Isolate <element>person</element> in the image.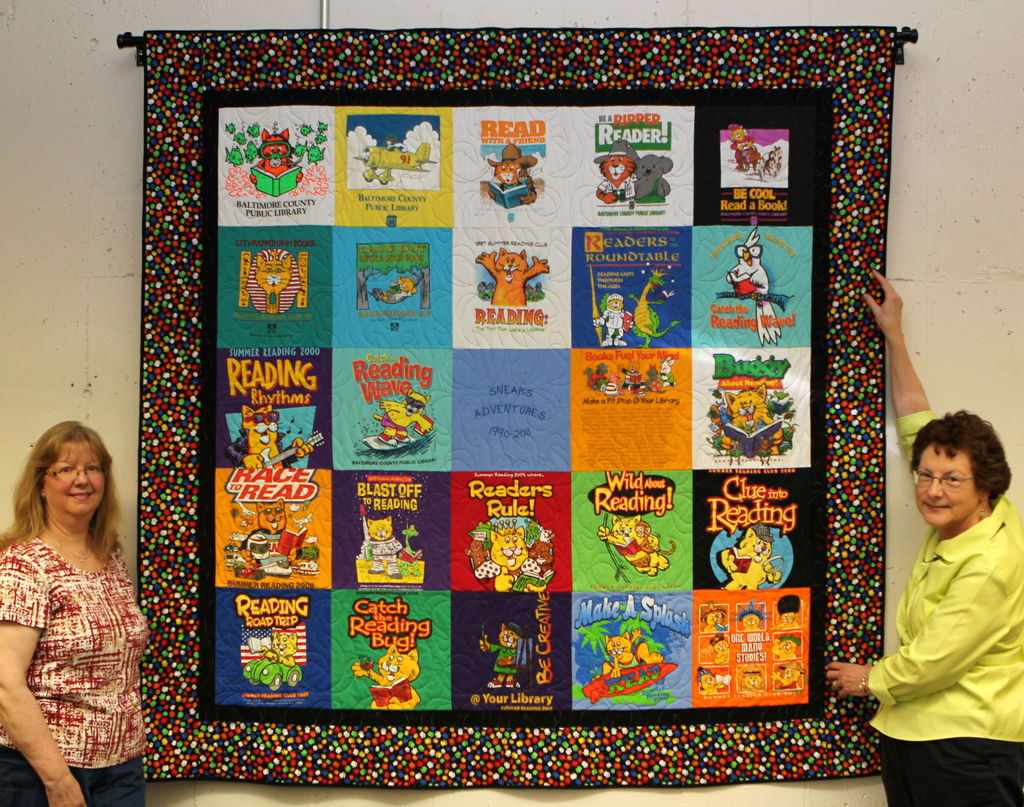
Isolated region: crop(0, 416, 156, 806).
